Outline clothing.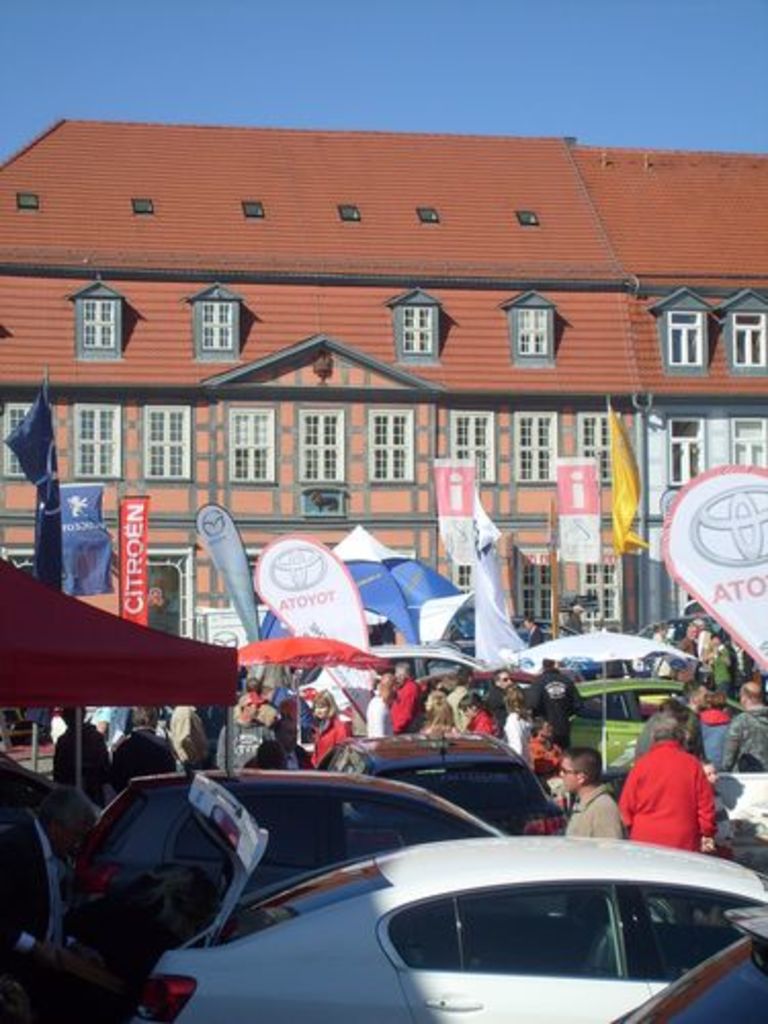
Outline: locate(254, 735, 309, 766).
